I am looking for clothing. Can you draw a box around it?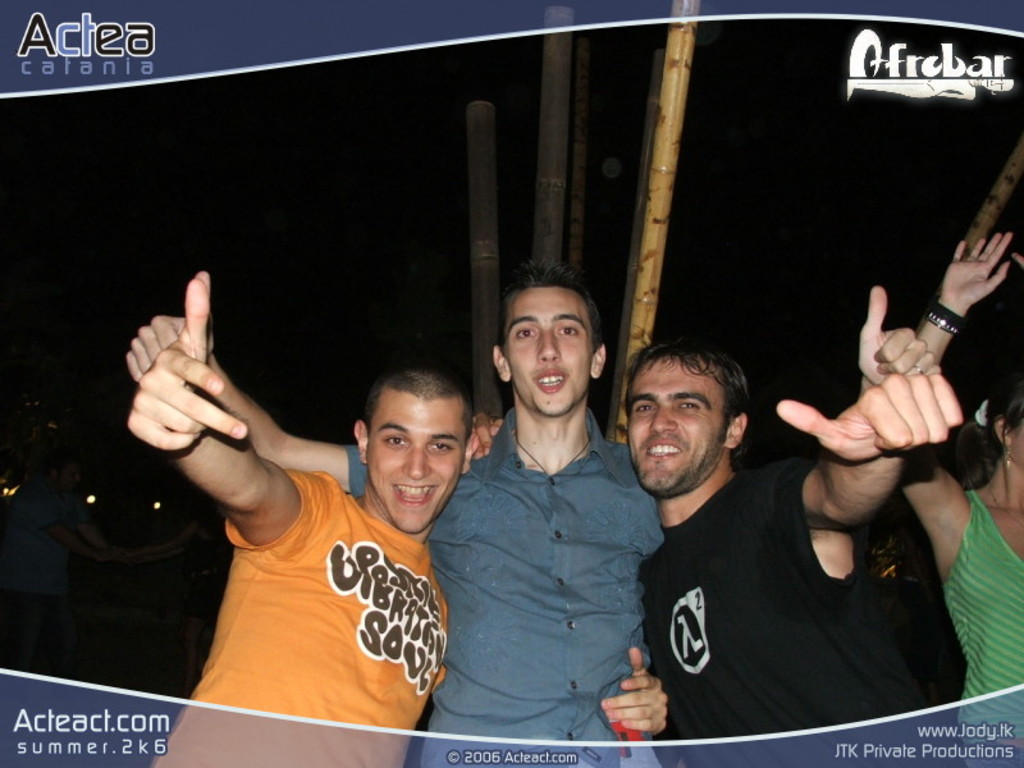
Sure, the bounding box is l=915, t=468, r=1020, b=700.
